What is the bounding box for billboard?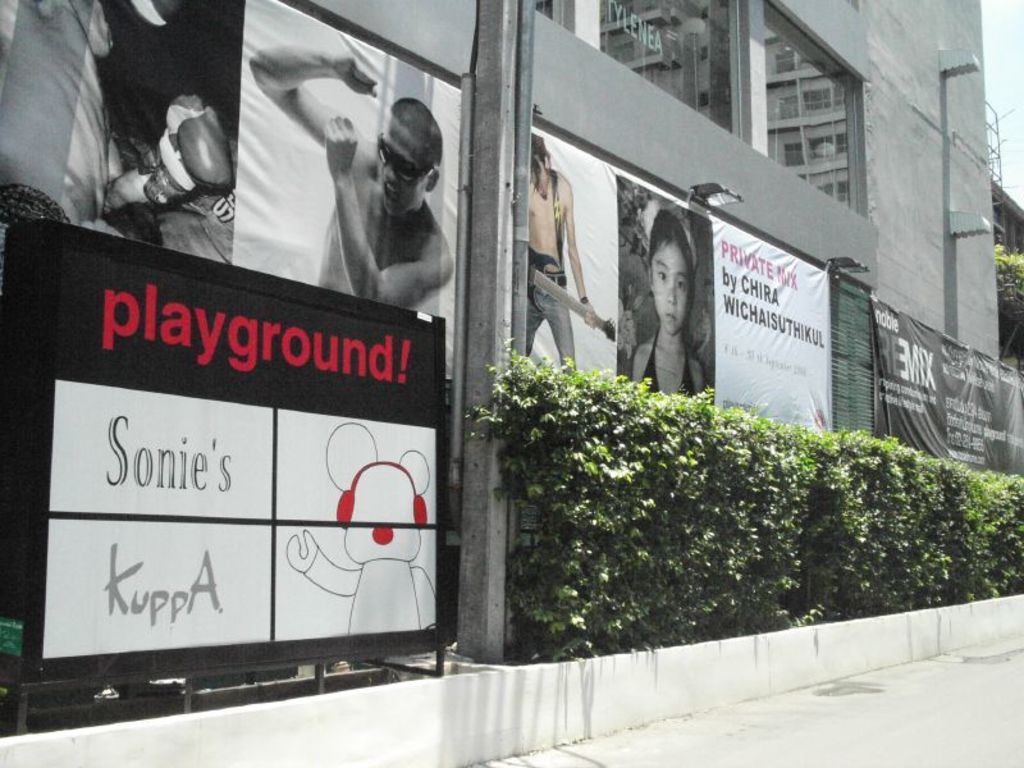
<region>525, 131, 831, 419</region>.
